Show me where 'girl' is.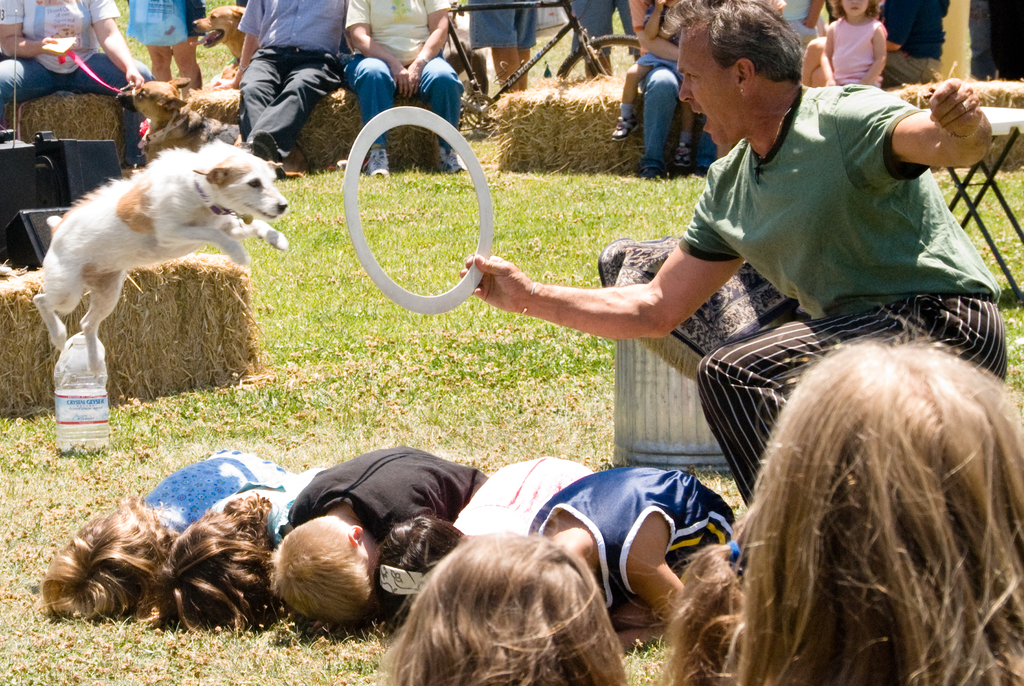
'girl' is at (820, 0, 886, 91).
